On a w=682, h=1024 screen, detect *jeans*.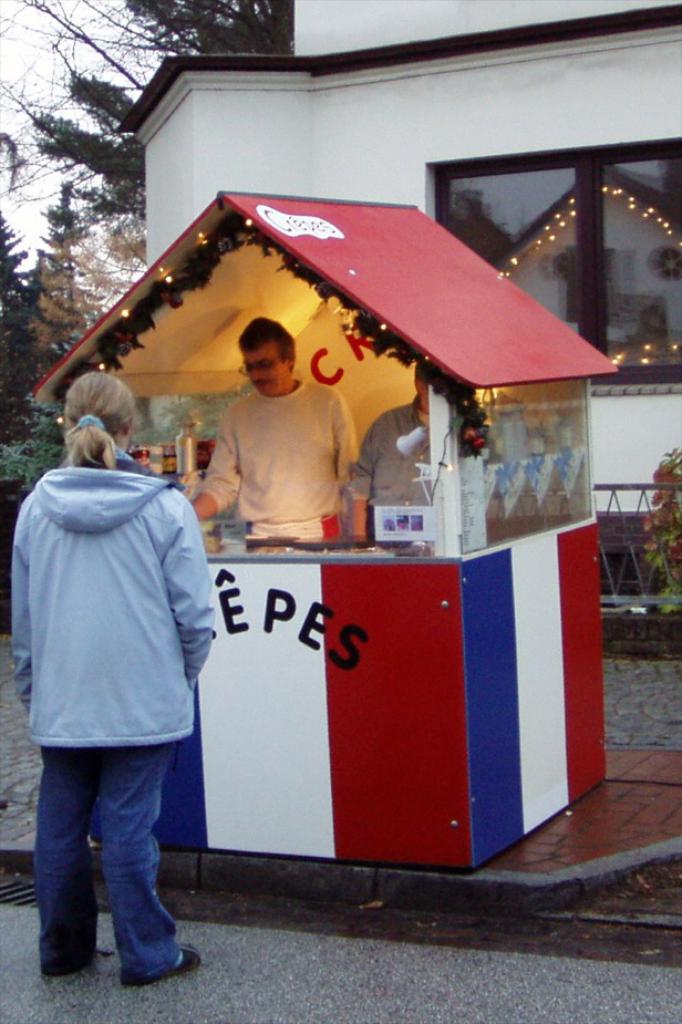
locate(31, 745, 180, 985).
